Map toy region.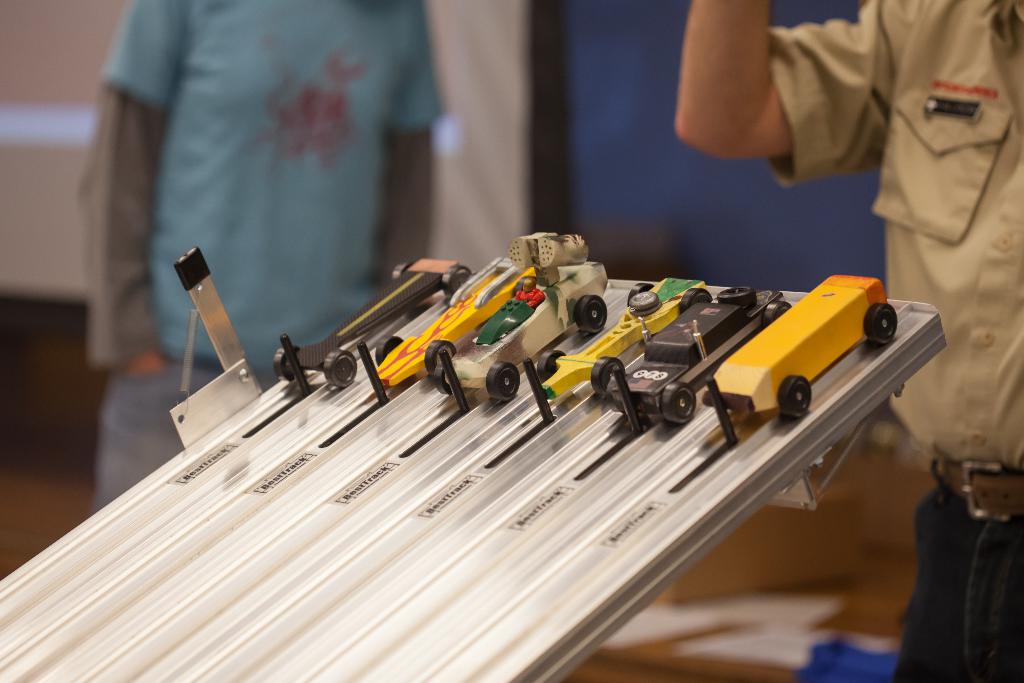
Mapped to <region>367, 249, 548, 379</region>.
